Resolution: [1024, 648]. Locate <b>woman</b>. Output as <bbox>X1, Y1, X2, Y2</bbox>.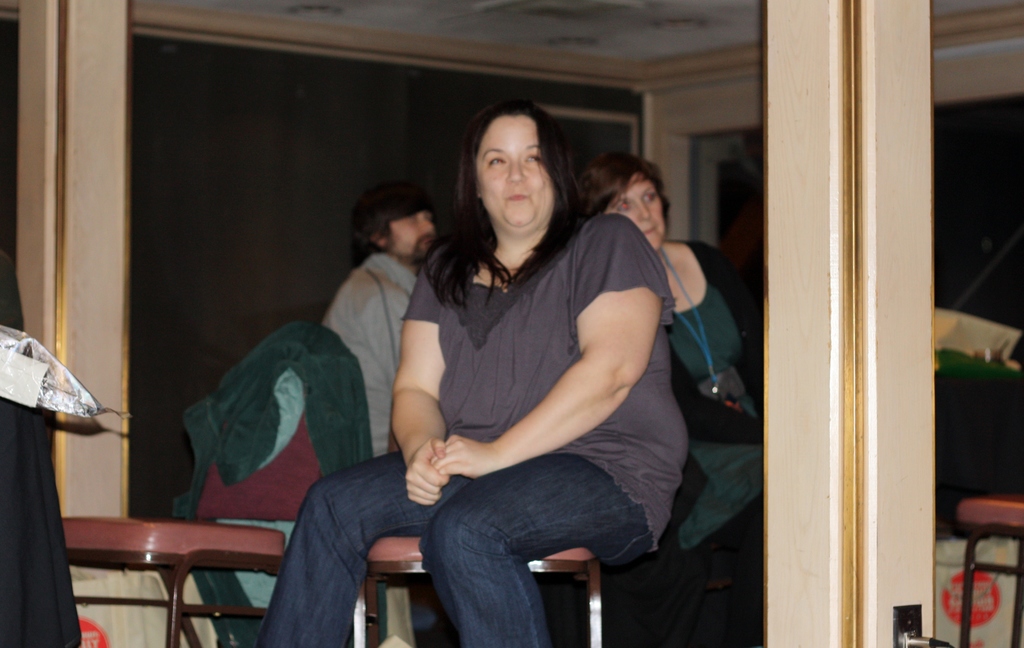
<bbox>556, 142, 758, 647</bbox>.
